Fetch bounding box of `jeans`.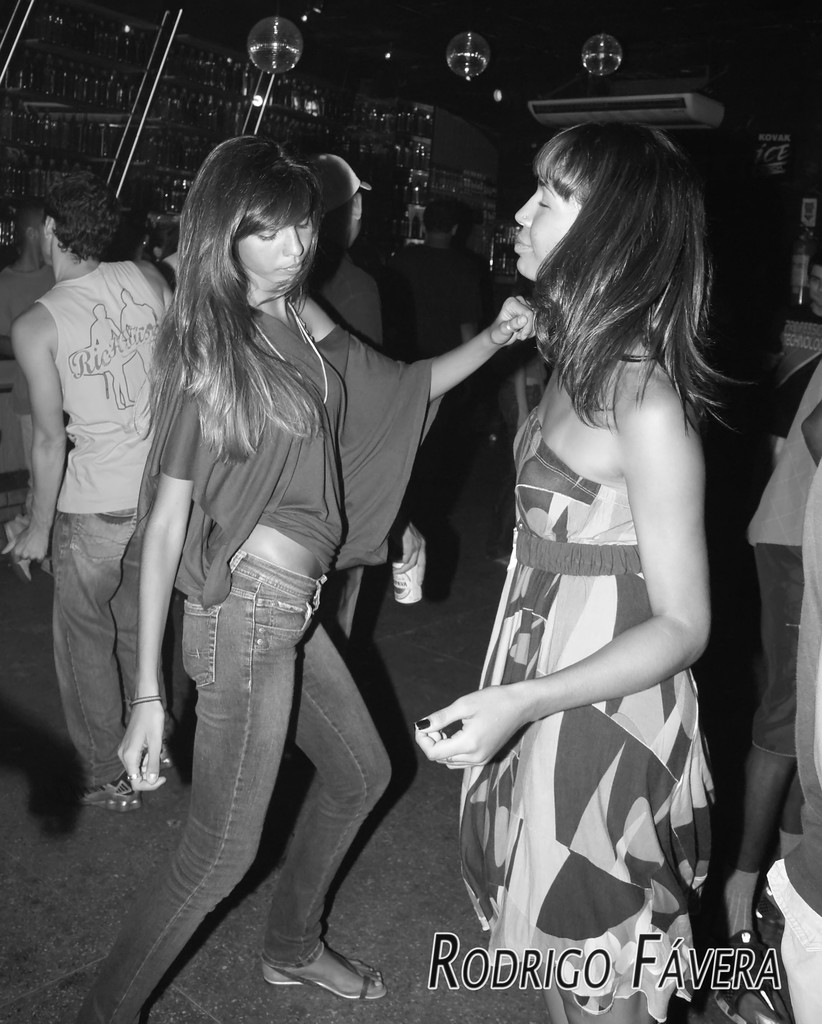
Bbox: (left=55, top=501, right=170, bottom=784).
